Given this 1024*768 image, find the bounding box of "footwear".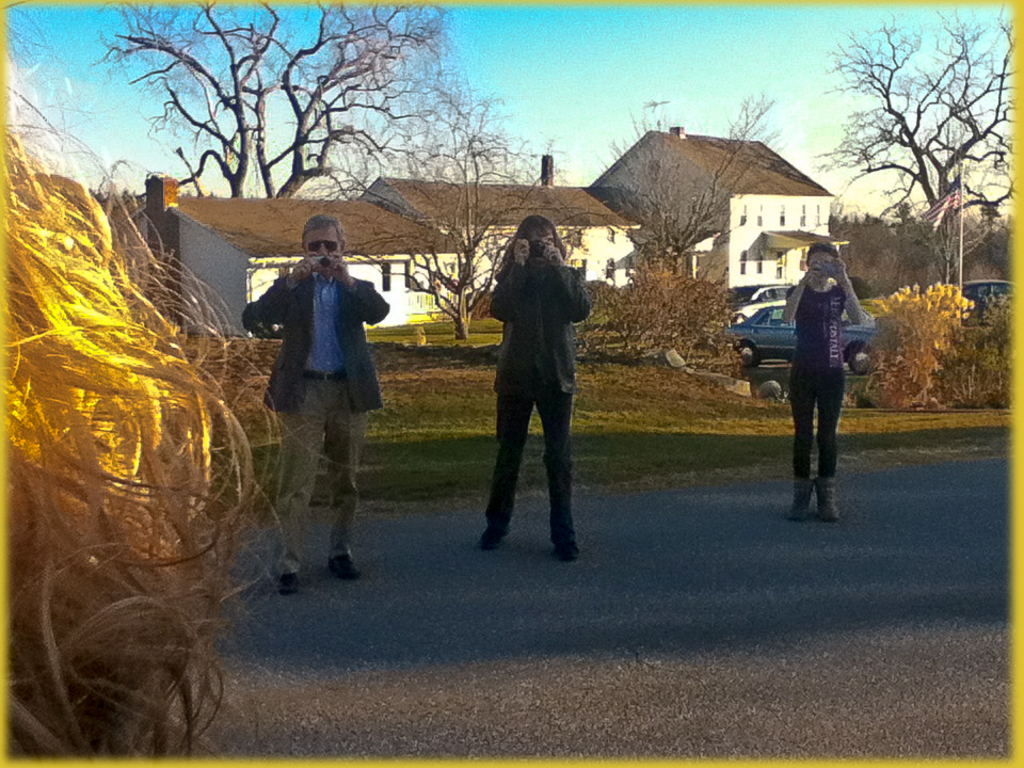
[left=477, top=522, right=513, bottom=551].
